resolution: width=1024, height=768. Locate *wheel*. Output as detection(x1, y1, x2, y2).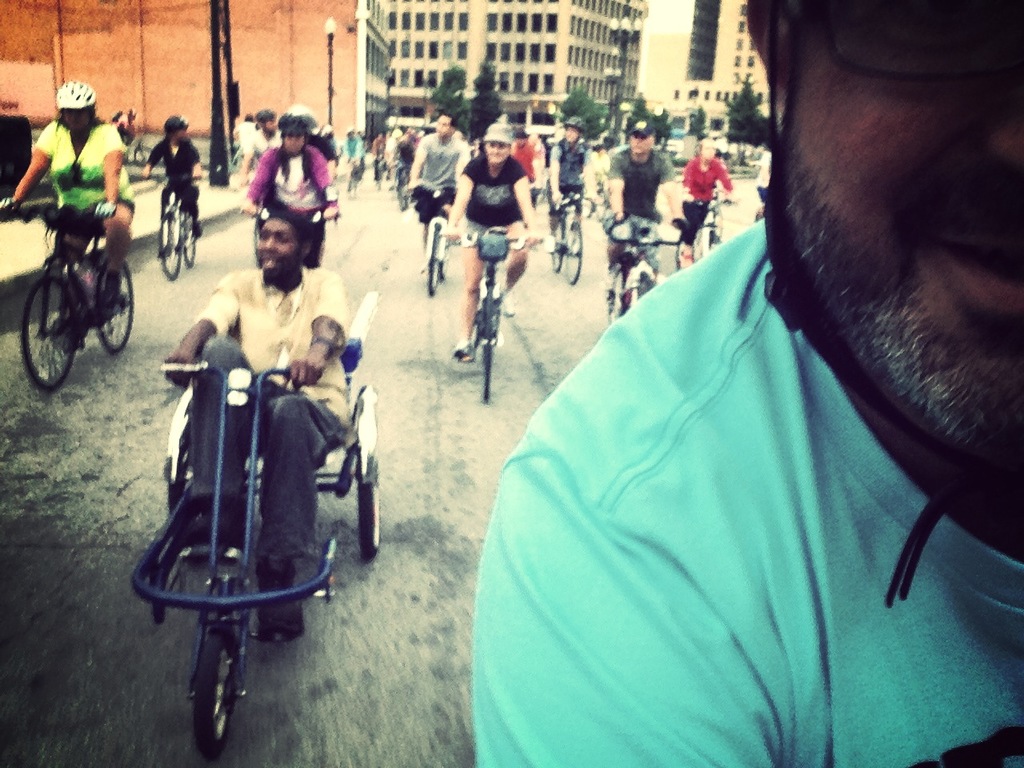
detection(158, 211, 184, 276).
